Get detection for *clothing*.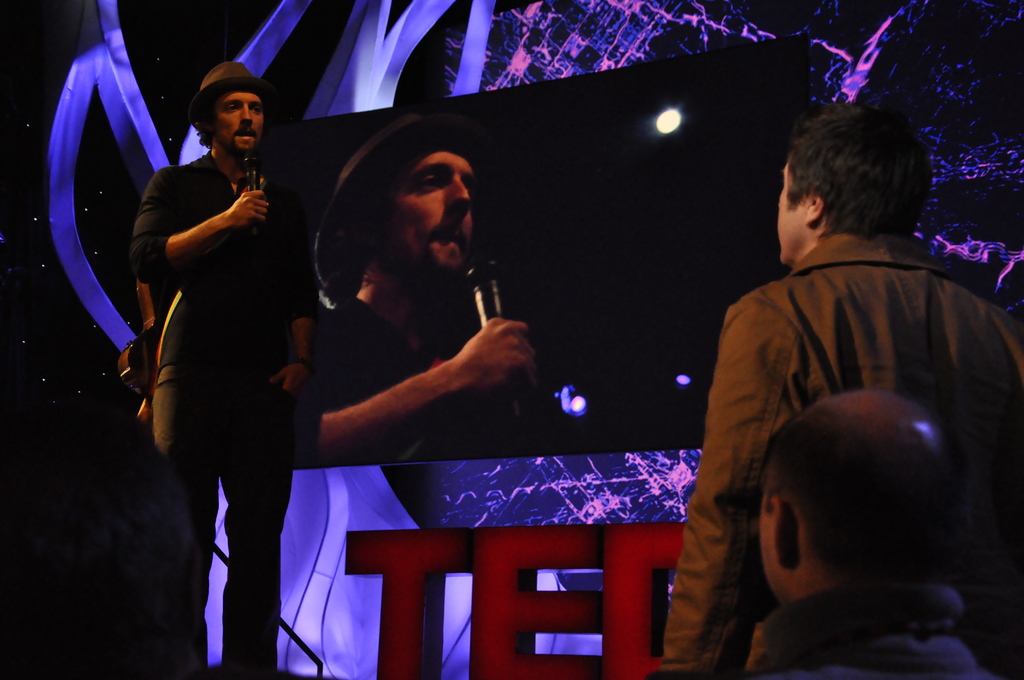
Detection: box(650, 234, 1023, 668).
